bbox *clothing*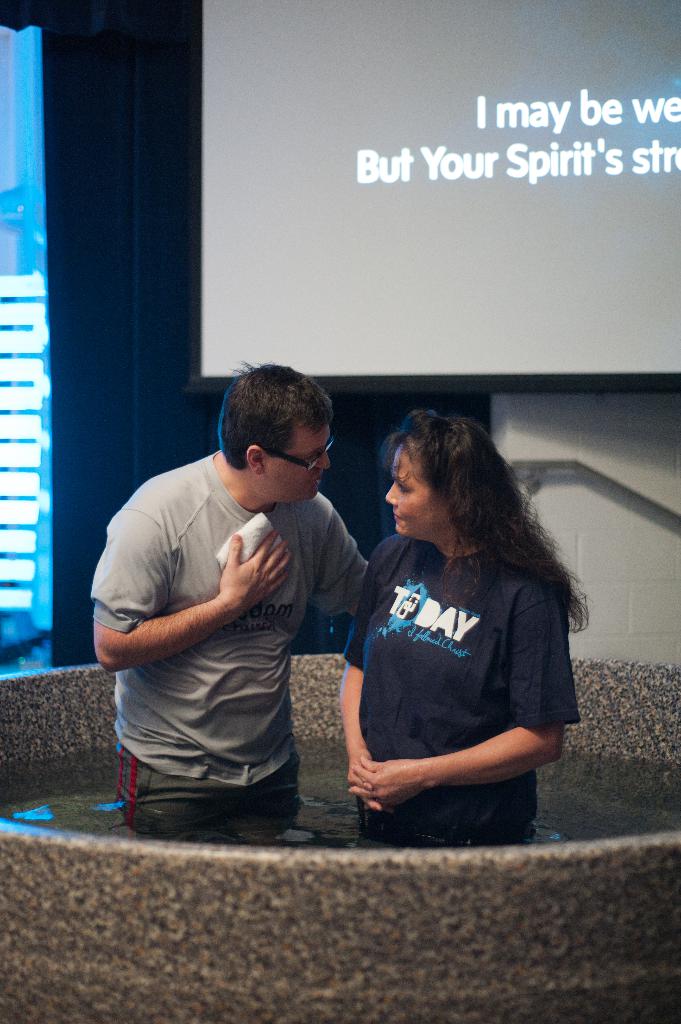
l=97, t=445, r=371, b=829
